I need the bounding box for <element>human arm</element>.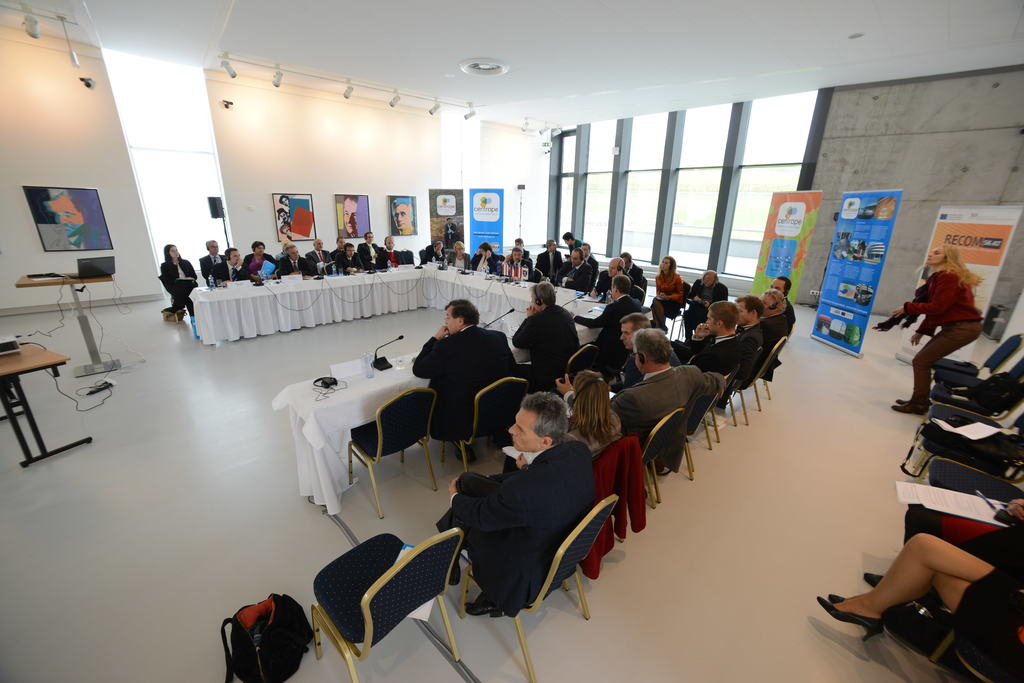
Here it is: (634, 266, 643, 287).
